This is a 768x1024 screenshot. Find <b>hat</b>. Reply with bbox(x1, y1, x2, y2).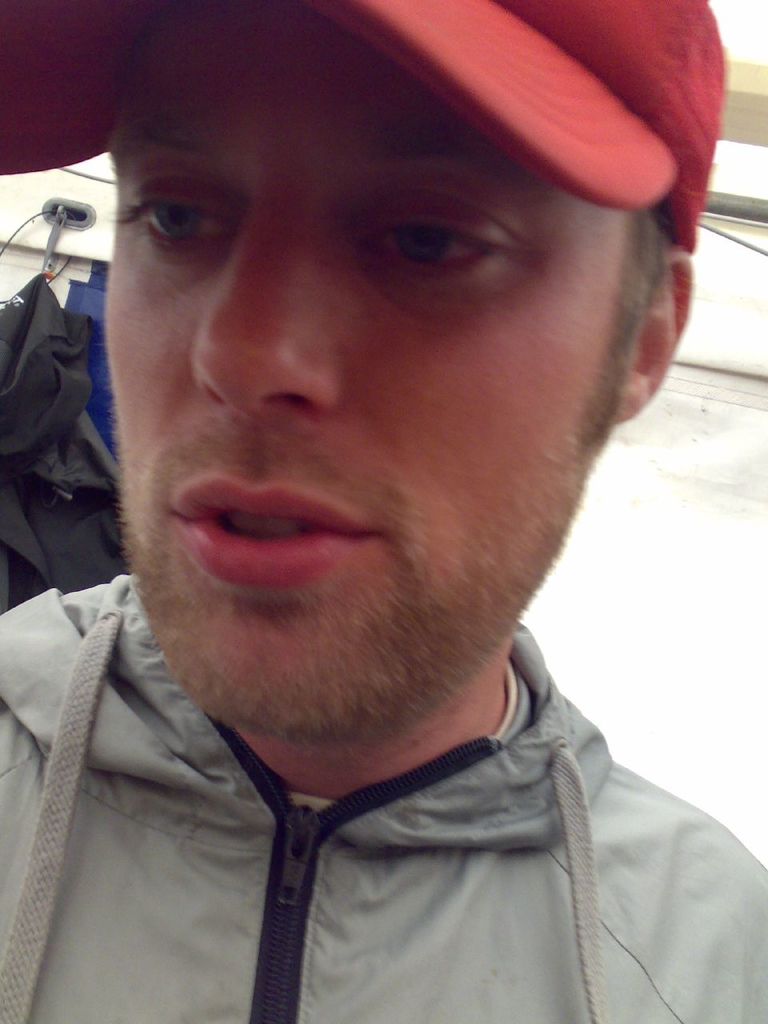
bbox(0, 0, 734, 256).
